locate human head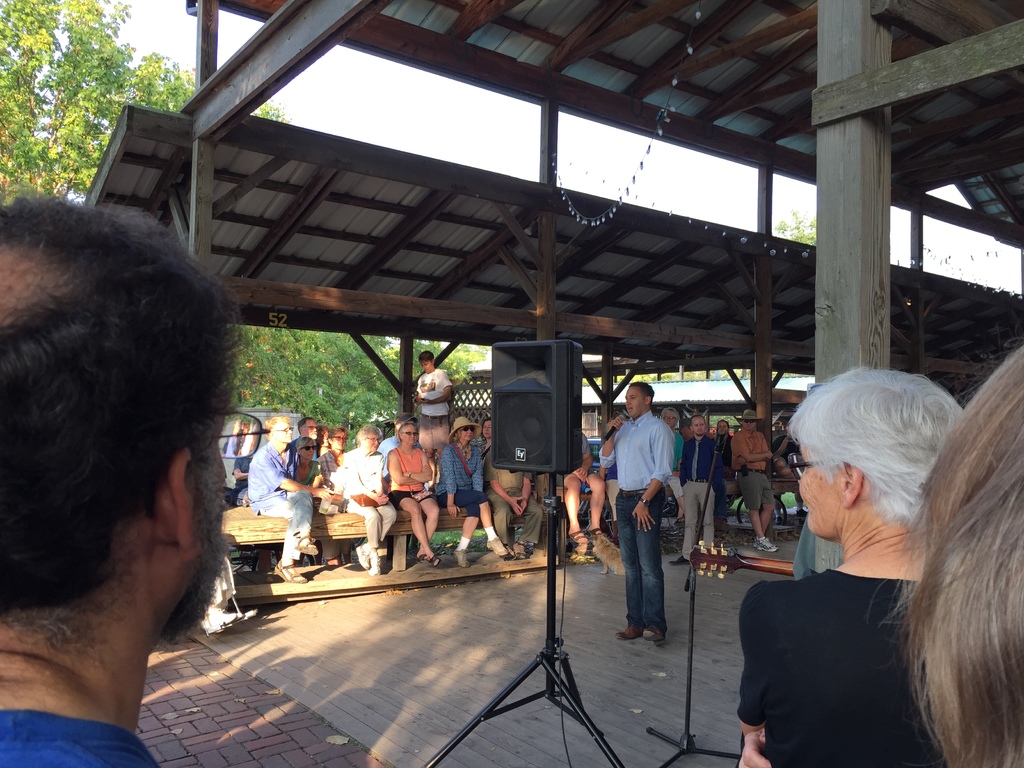
bbox=(263, 413, 292, 444)
